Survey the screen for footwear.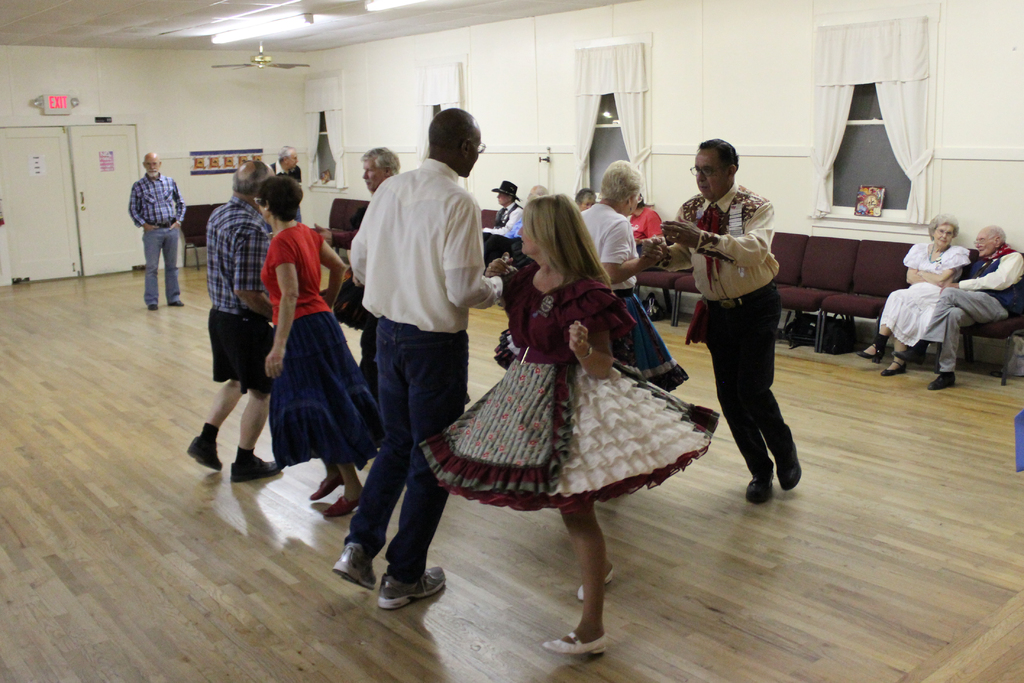
Survey found: l=332, t=539, r=381, b=591.
